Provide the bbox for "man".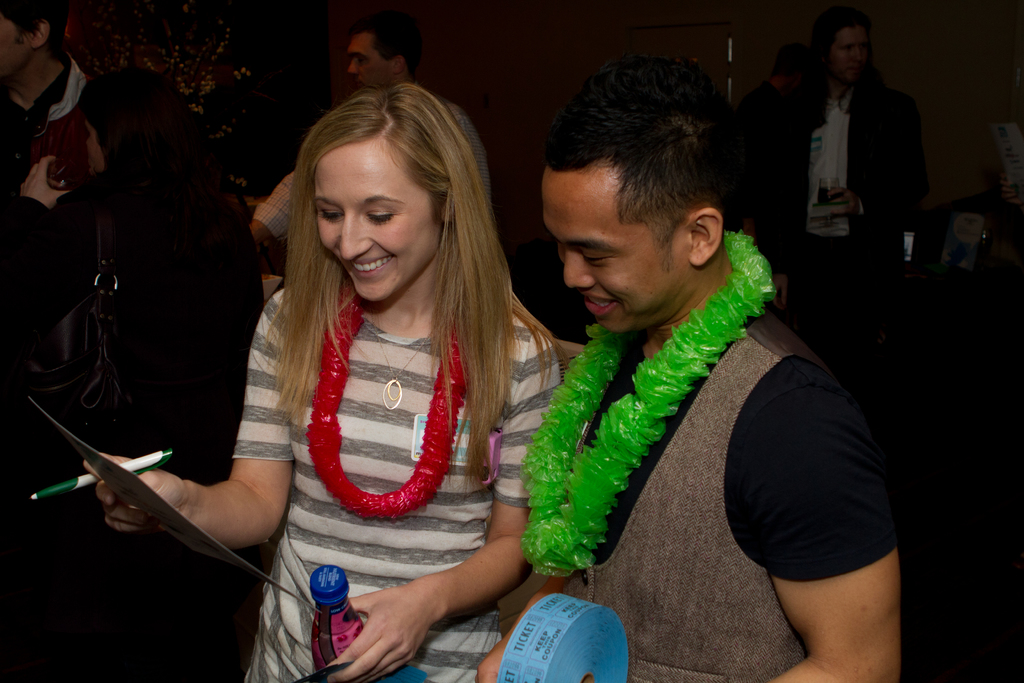
pyautogui.locateOnScreen(234, 20, 516, 452).
